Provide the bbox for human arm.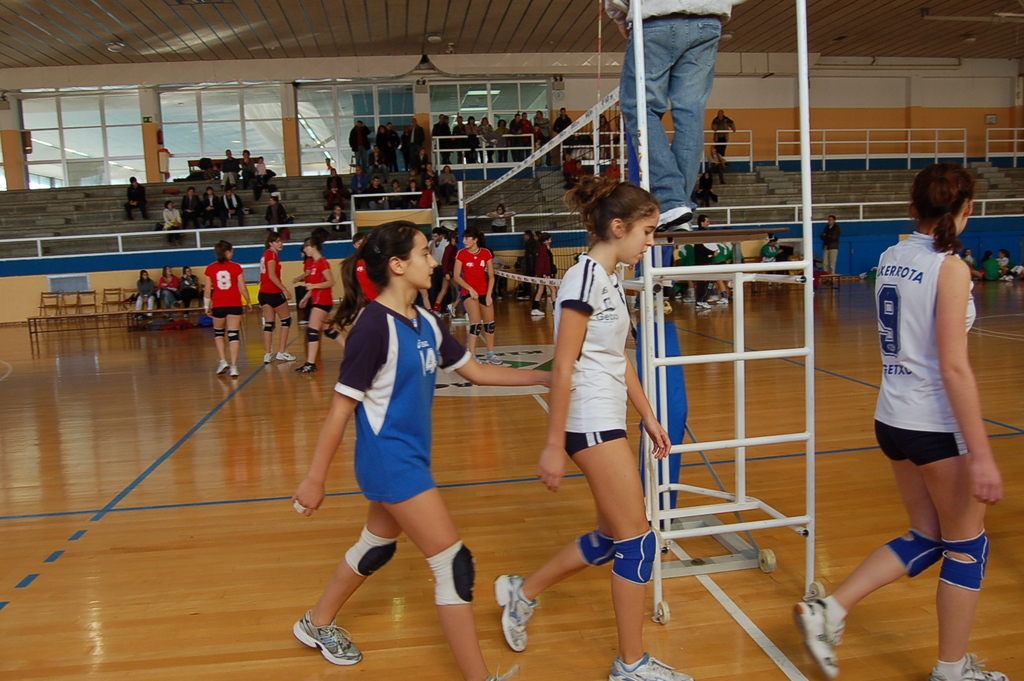
rect(419, 289, 432, 308).
